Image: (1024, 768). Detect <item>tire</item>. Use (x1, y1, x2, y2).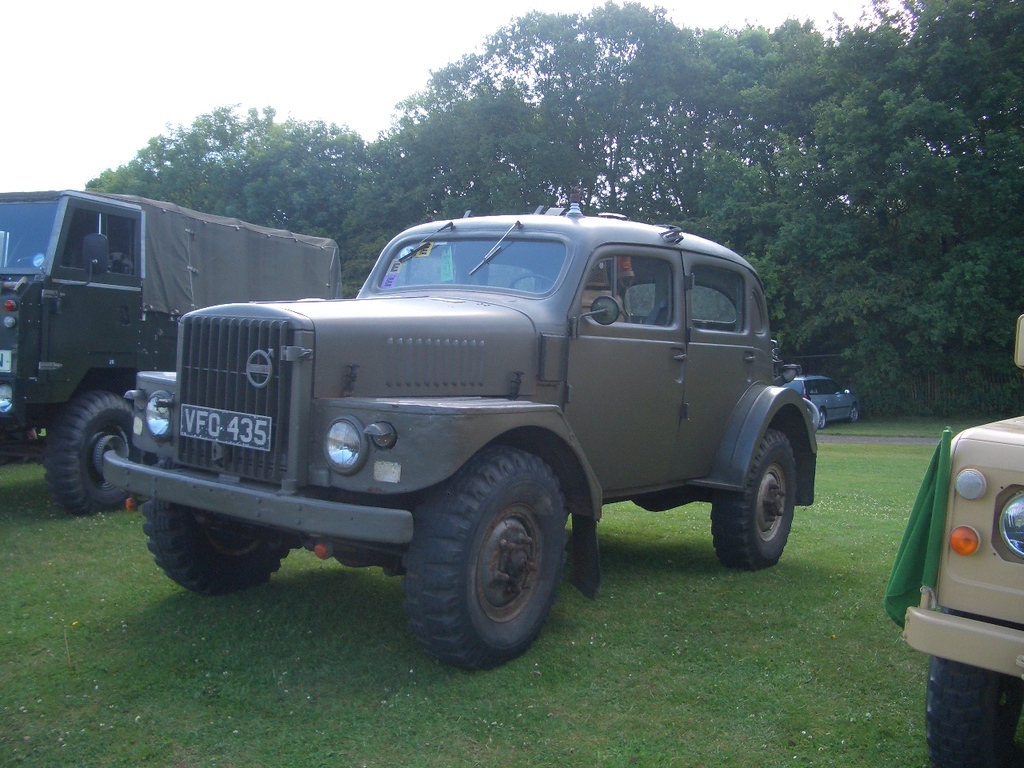
(42, 392, 148, 516).
